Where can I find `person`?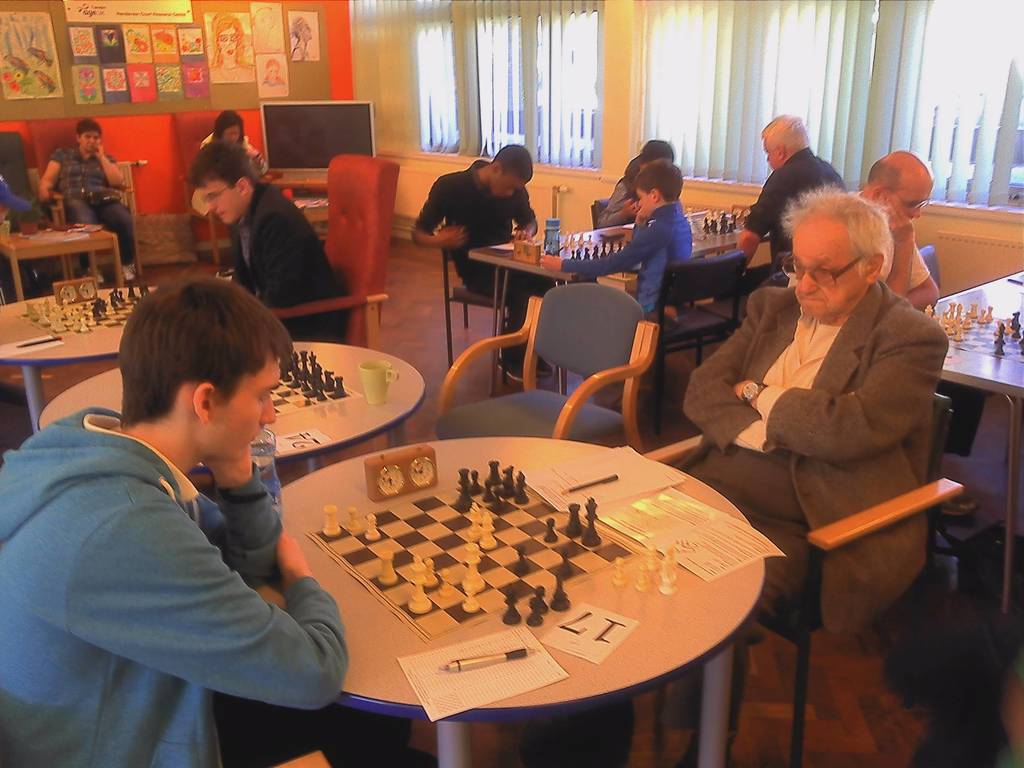
You can find it at bbox=(717, 113, 852, 307).
